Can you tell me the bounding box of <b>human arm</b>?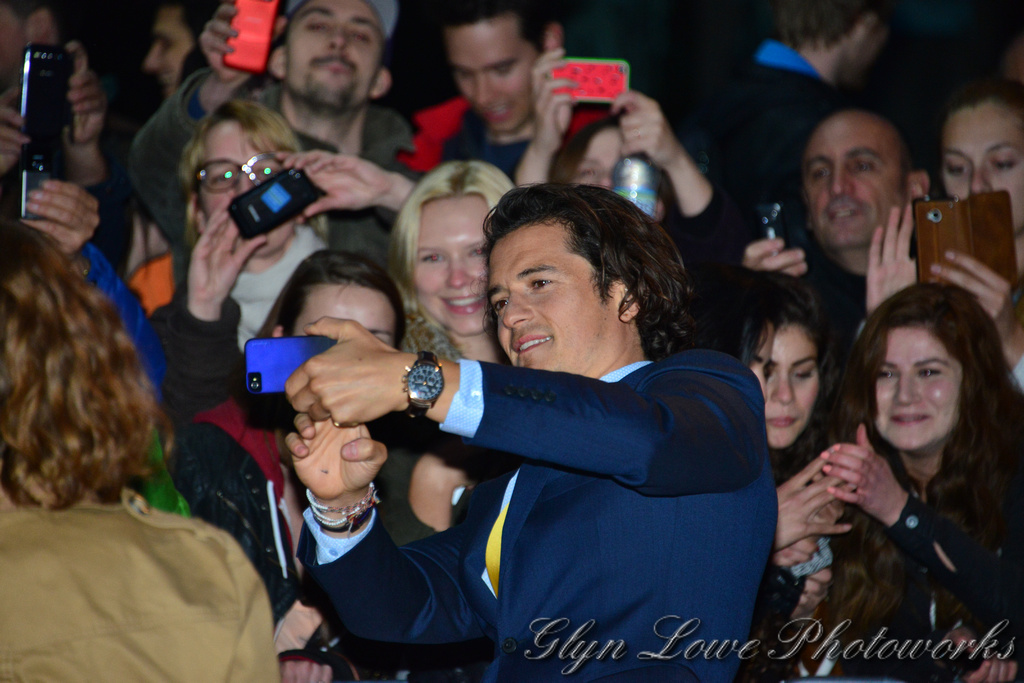
827/414/1023/631.
